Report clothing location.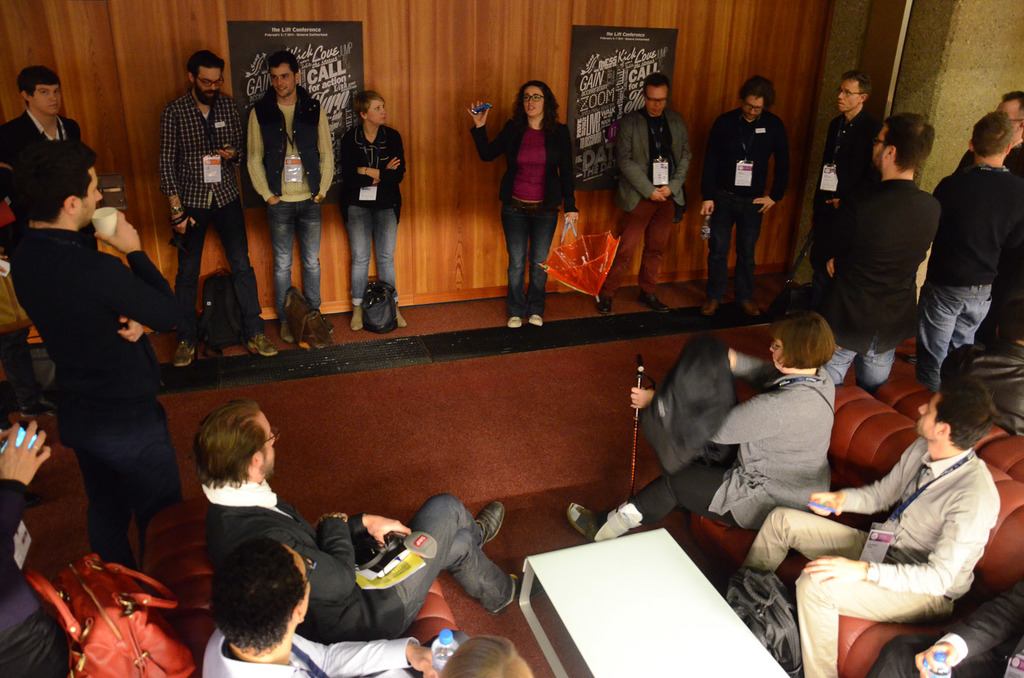
Report: <bbox>605, 104, 691, 297</bbox>.
